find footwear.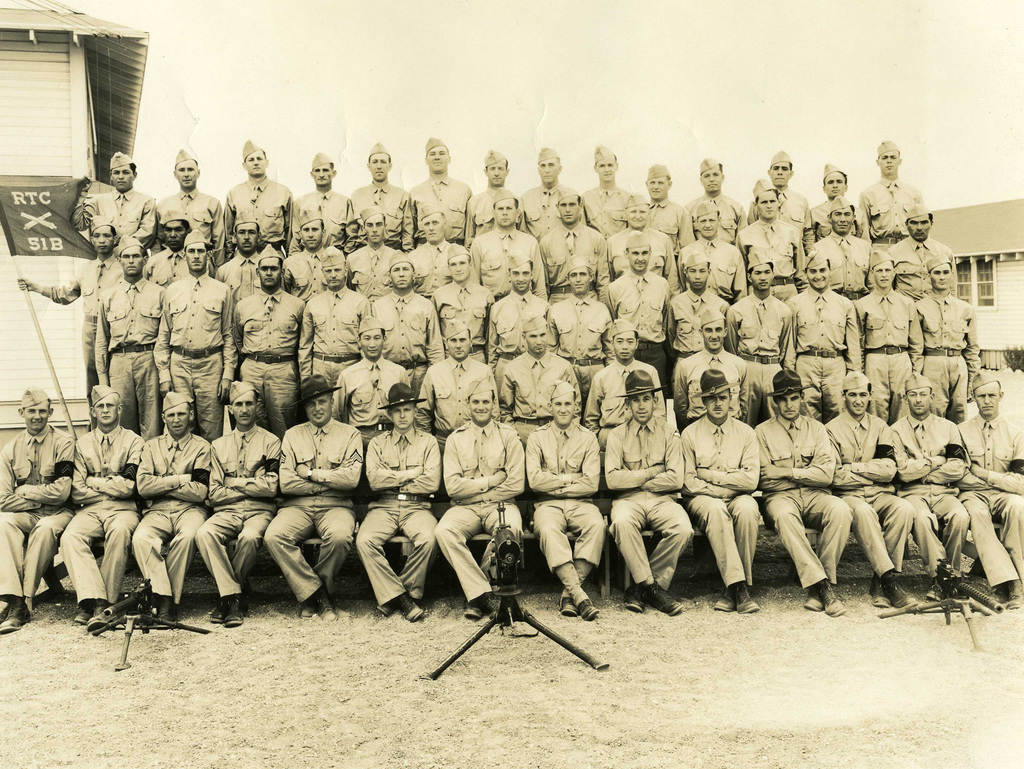
374, 599, 396, 617.
